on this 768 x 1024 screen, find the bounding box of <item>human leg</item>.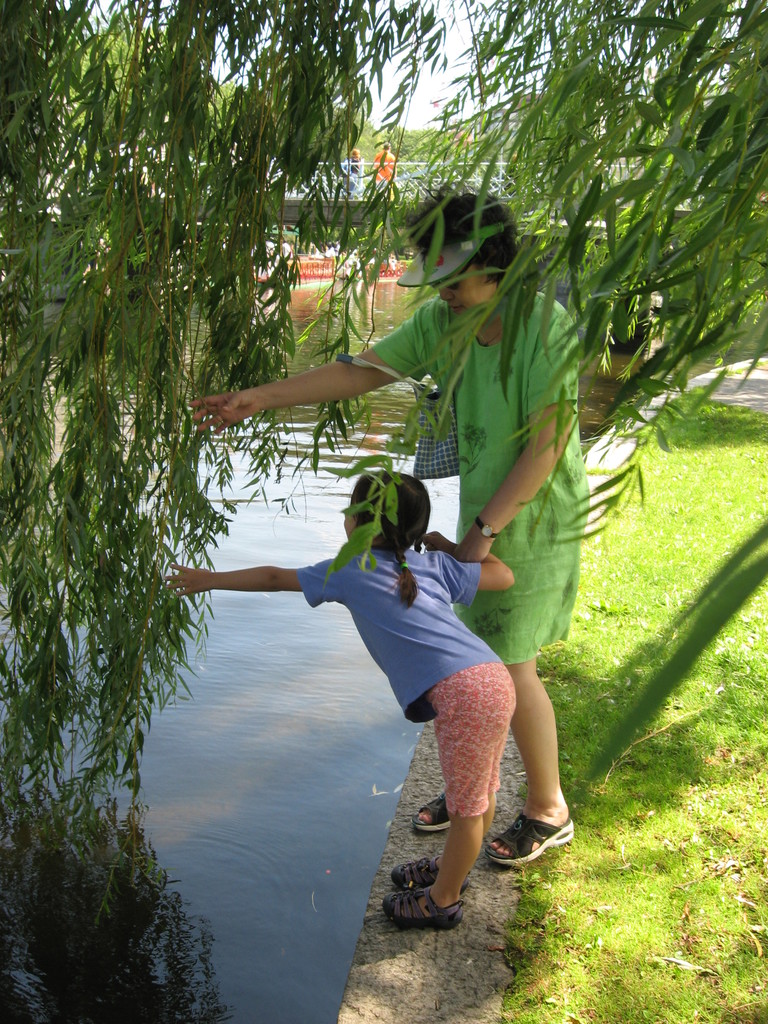
Bounding box: left=391, top=664, right=515, bottom=892.
